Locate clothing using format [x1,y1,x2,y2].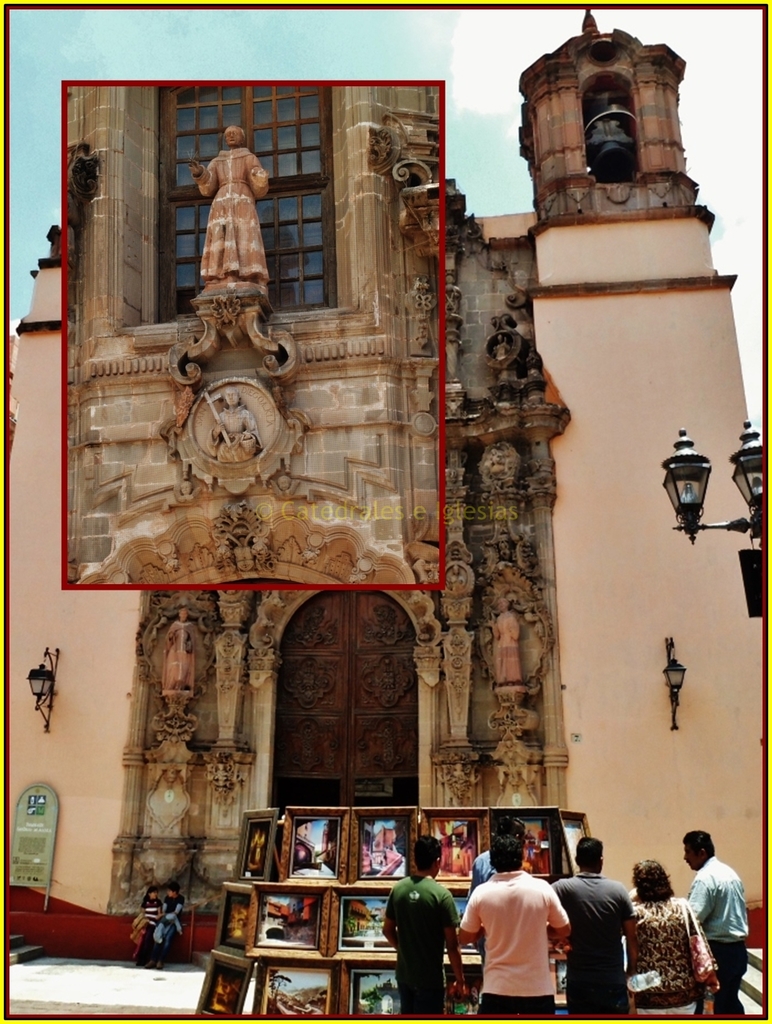
[622,881,700,1002].
